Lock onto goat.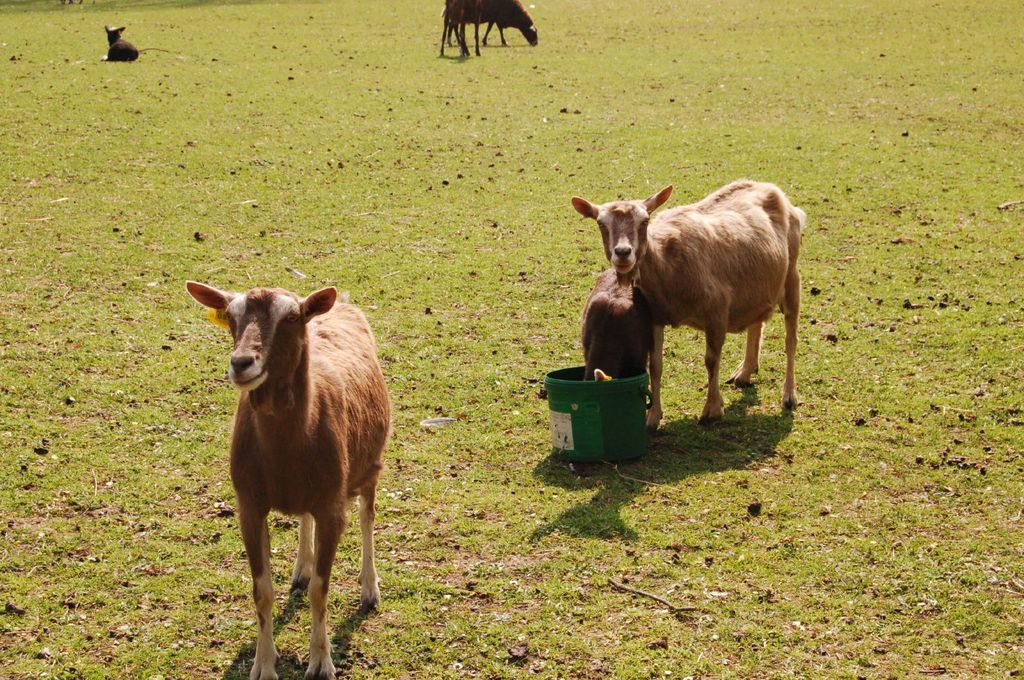
Locked: (435,0,473,59).
